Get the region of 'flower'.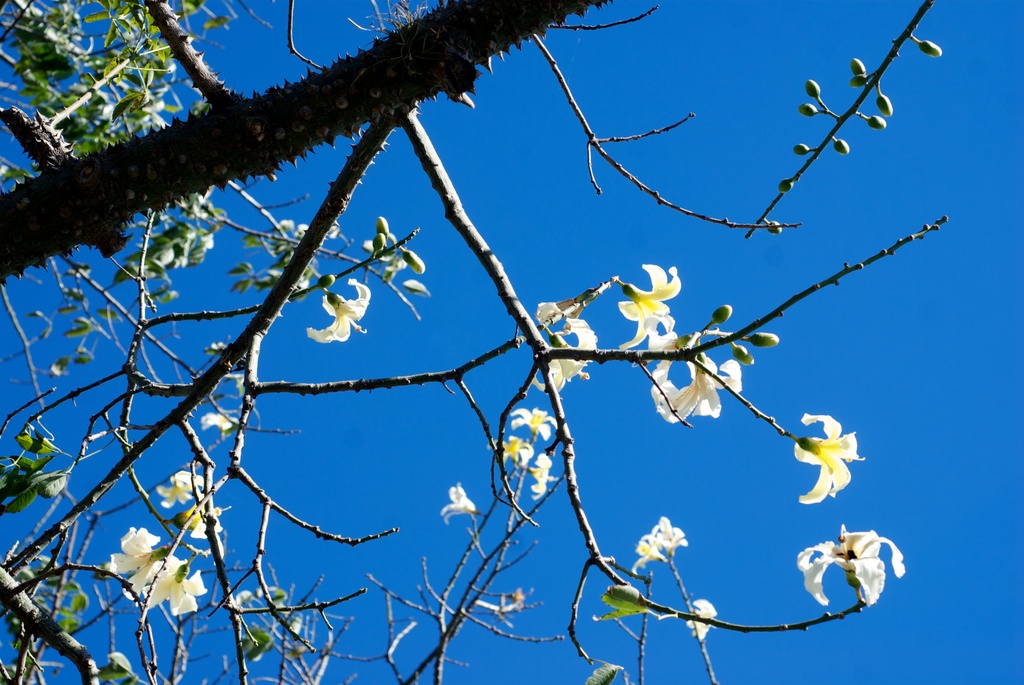
bbox(652, 356, 740, 423).
